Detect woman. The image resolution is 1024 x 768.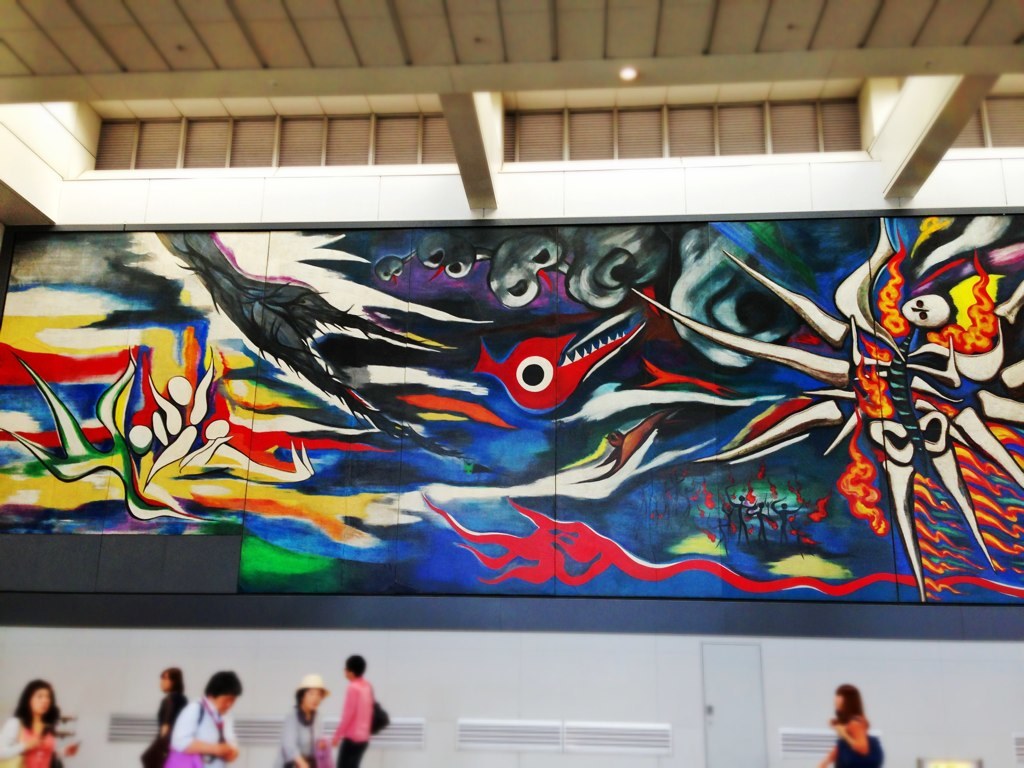
select_region(822, 683, 872, 766).
